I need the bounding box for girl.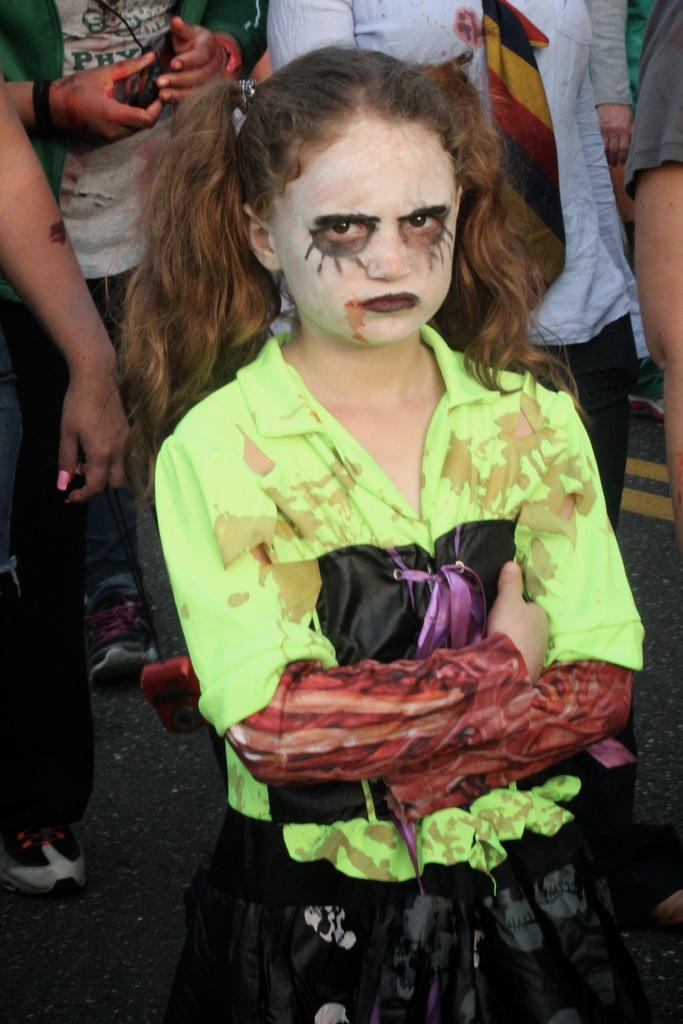
Here it is: 108, 49, 661, 1023.
